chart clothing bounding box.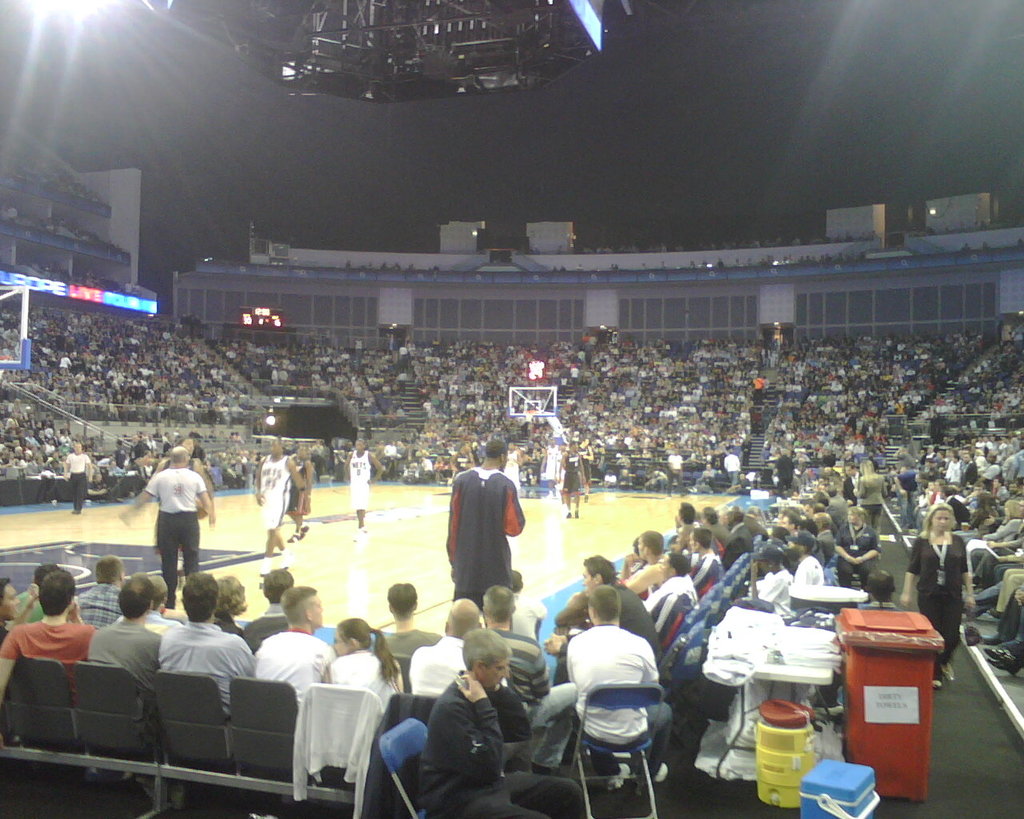
Charted: <box>560,452,584,496</box>.
